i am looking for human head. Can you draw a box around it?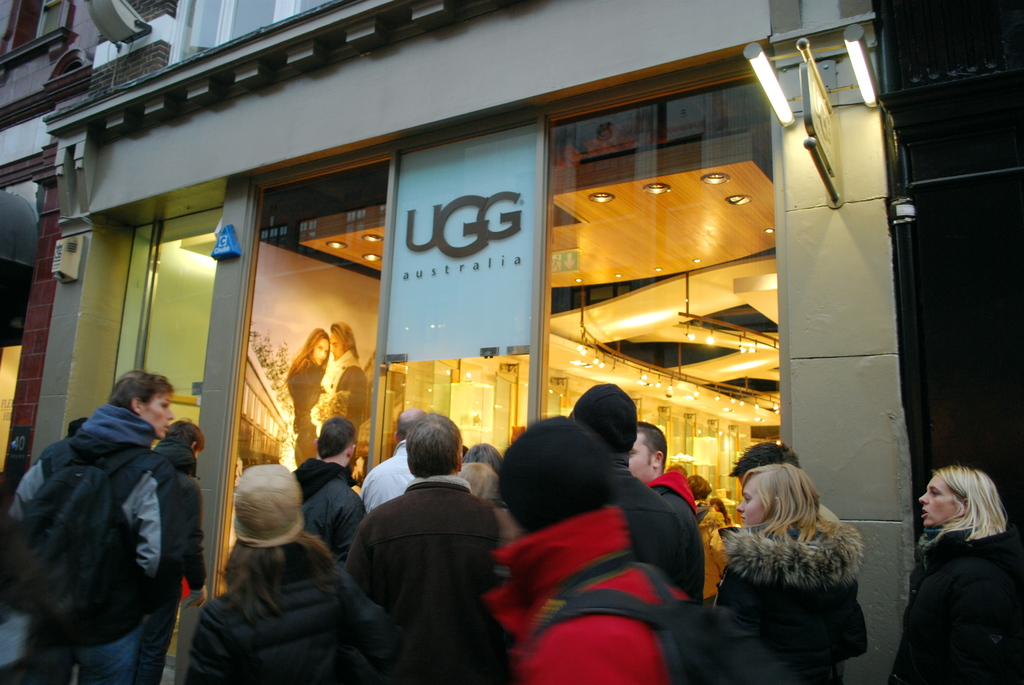
Sure, the bounding box is bbox=(500, 413, 612, 535).
